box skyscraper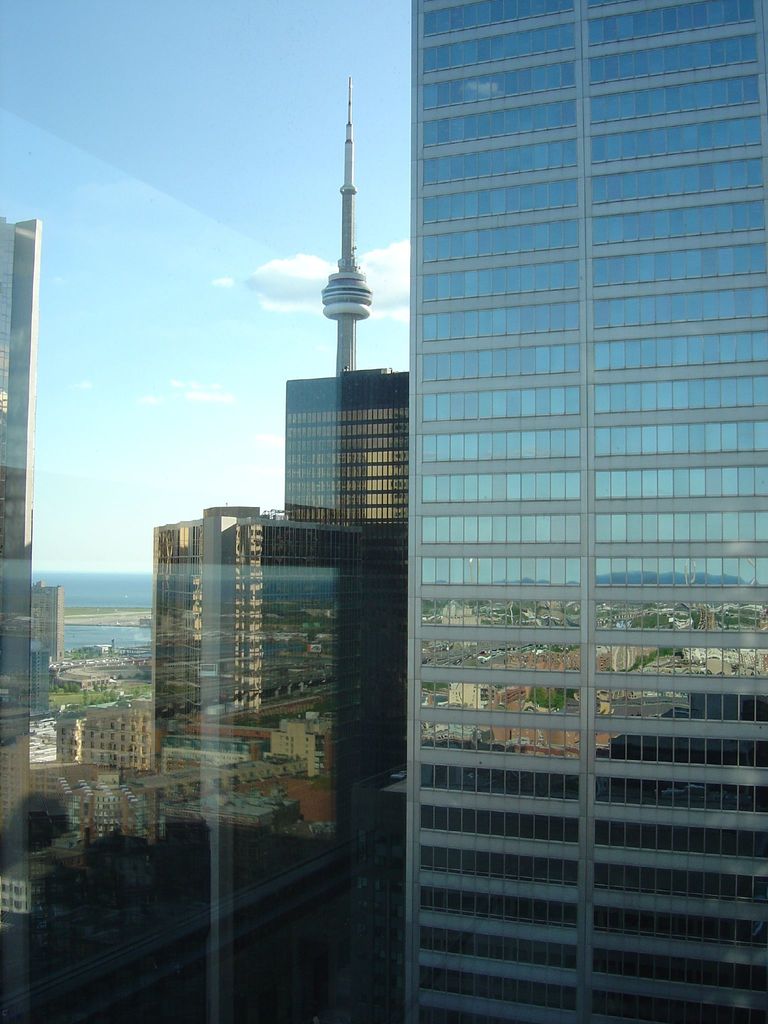
region(276, 348, 408, 568)
